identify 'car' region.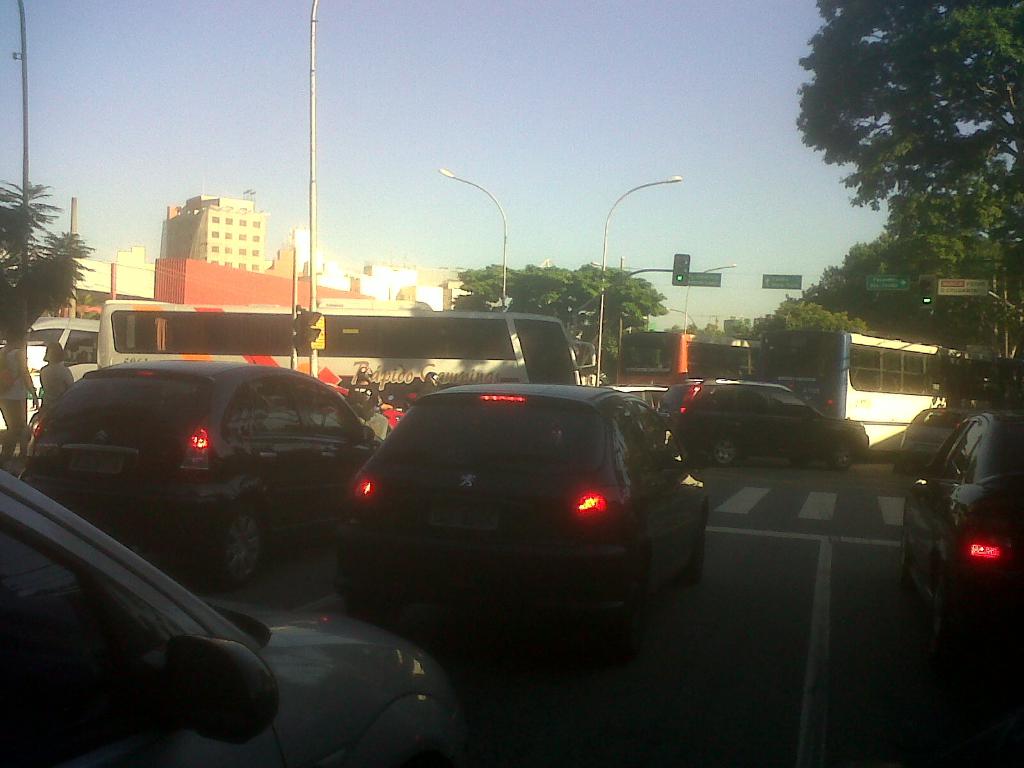
Region: (904,405,977,449).
